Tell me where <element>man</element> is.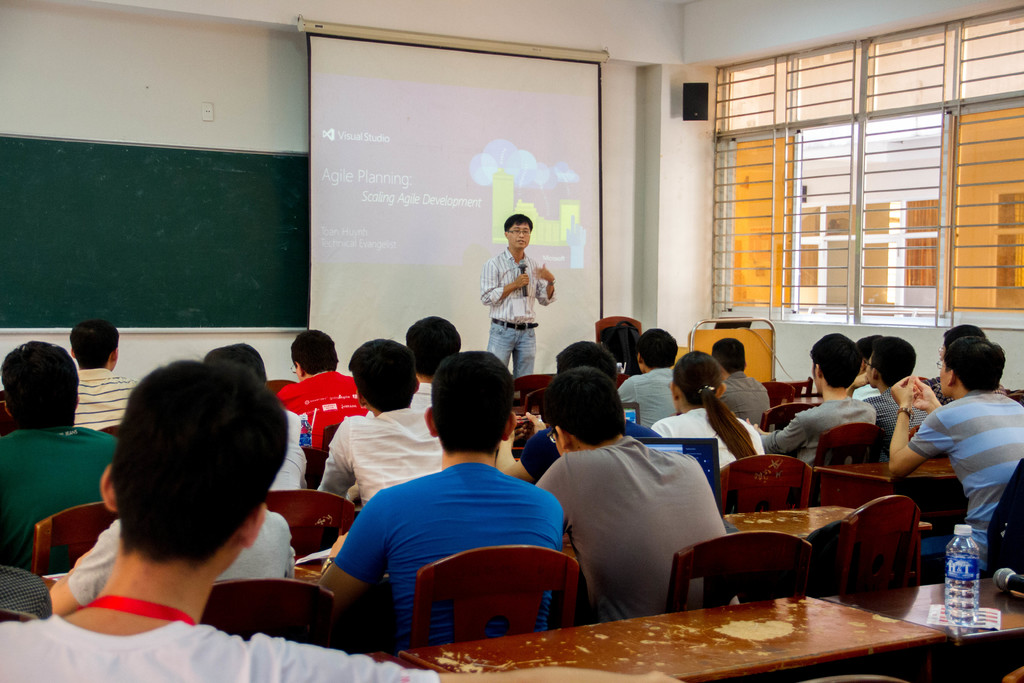
<element>man</element> is at x1=72, y1=316, x2=139, y2=431.
